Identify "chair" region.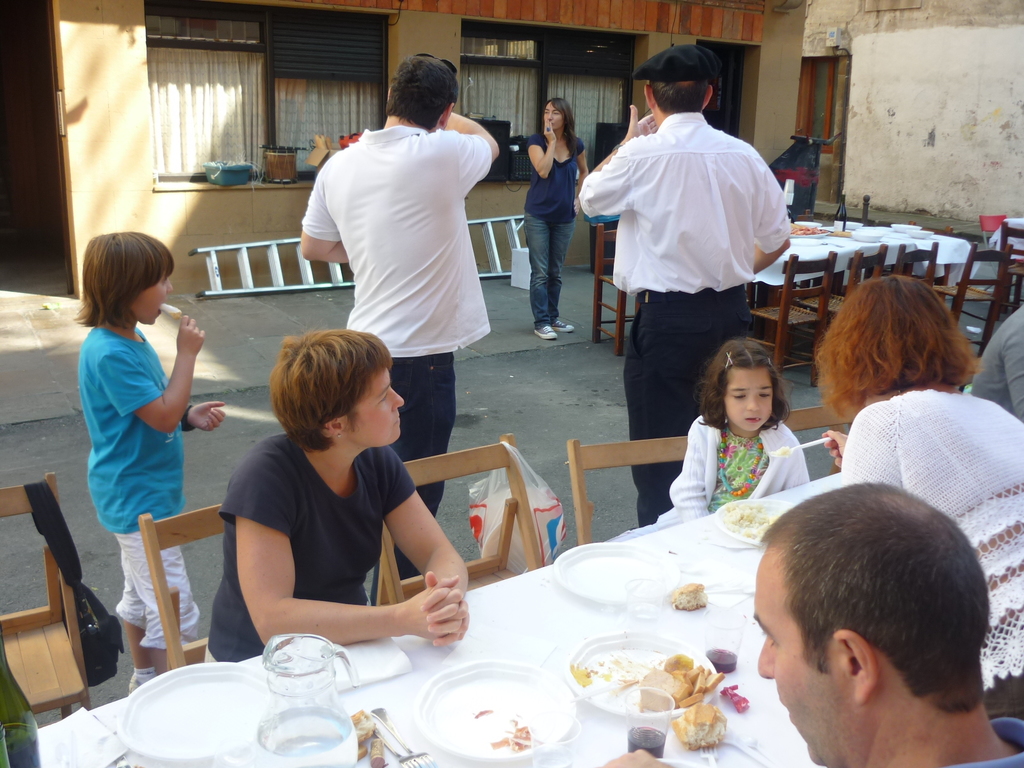
Region: <box>568,431,691,557</box>.
